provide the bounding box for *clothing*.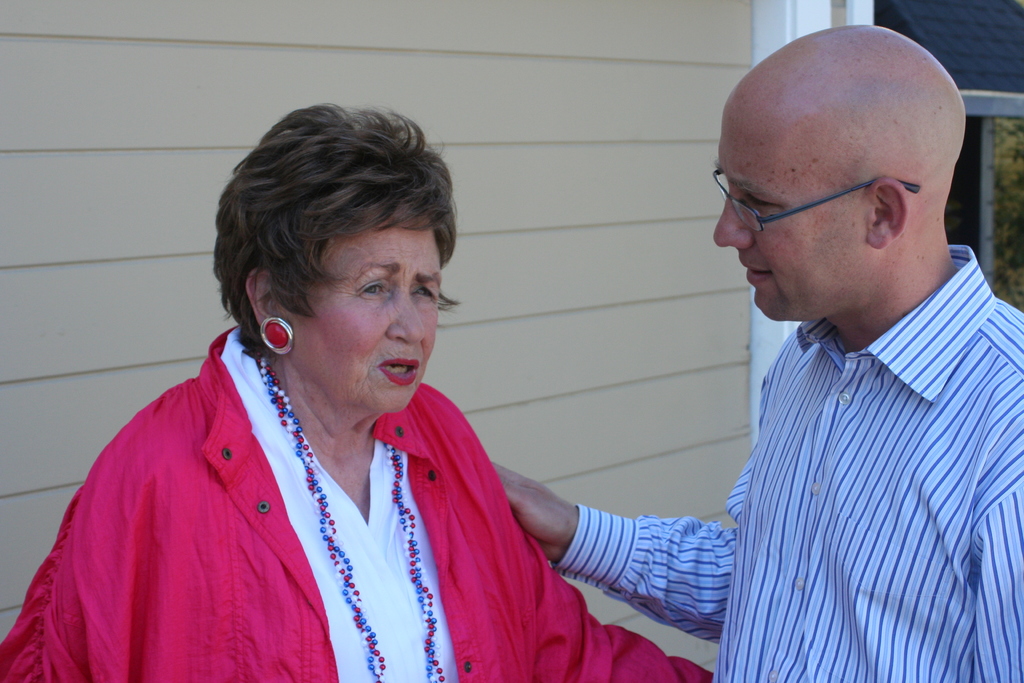
6:323:708:682.
